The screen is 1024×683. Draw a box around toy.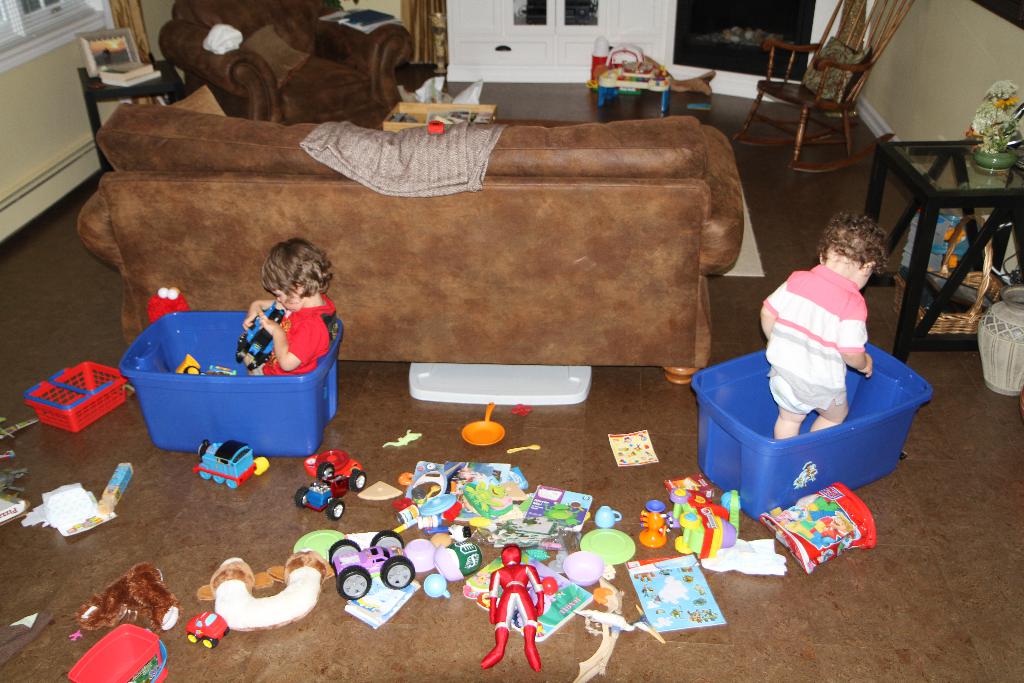
{"left": 175, "top": 352, "right": 204, "bottom": 378}.
